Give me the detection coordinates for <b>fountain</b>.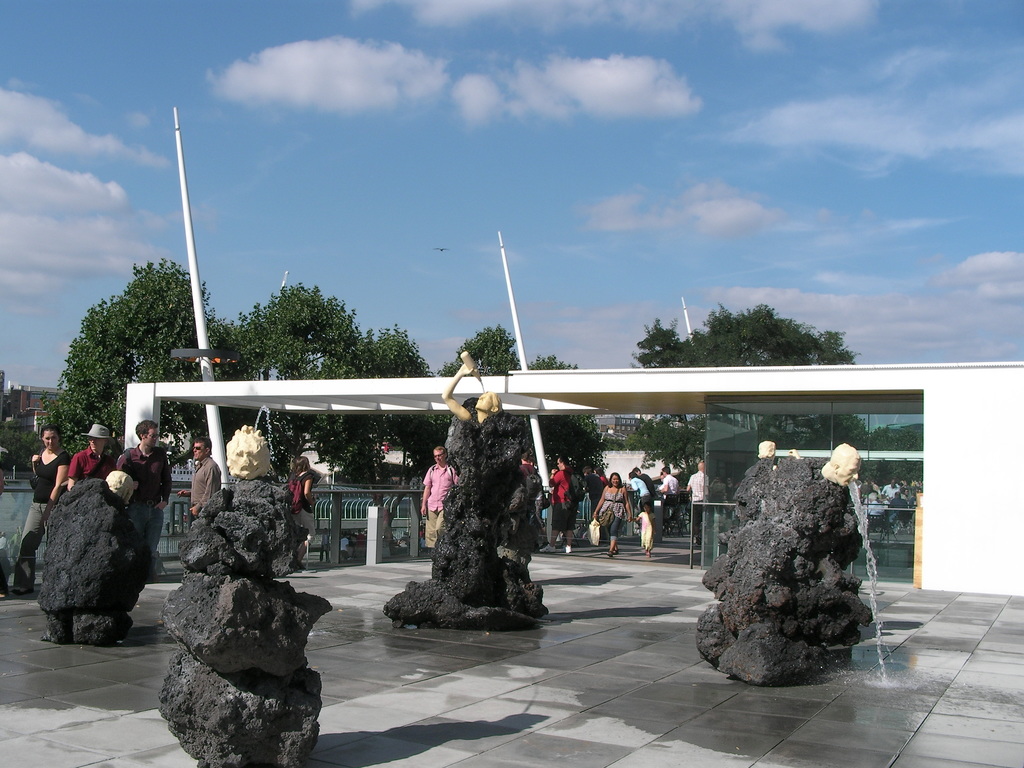
20 464 187 653.
